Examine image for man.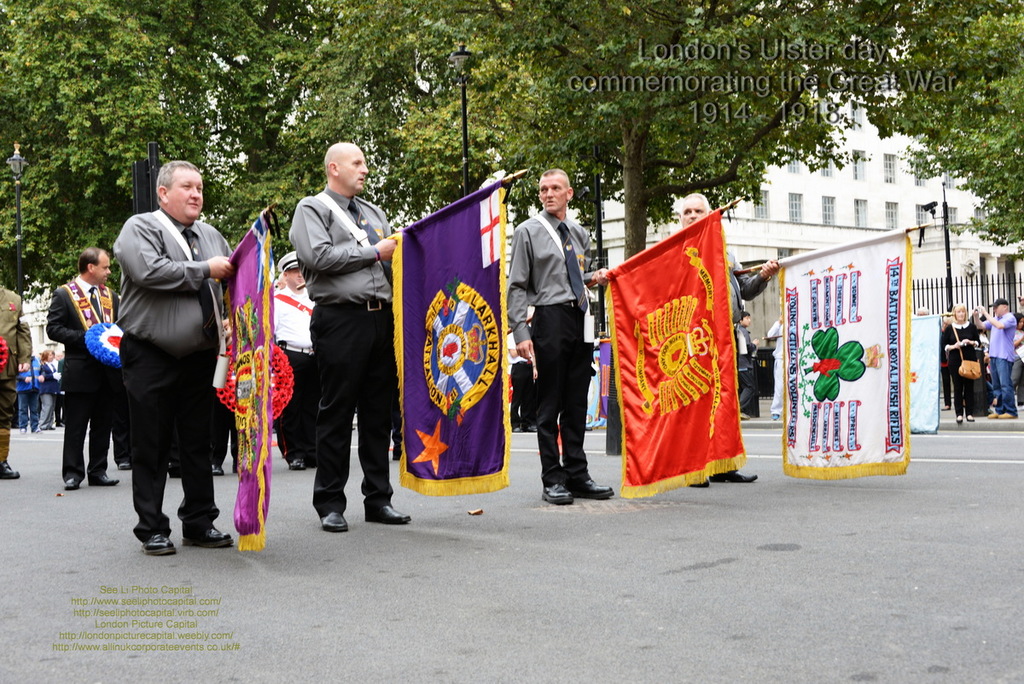
Examination result: l=971, t=298, r=1015, b=415.
